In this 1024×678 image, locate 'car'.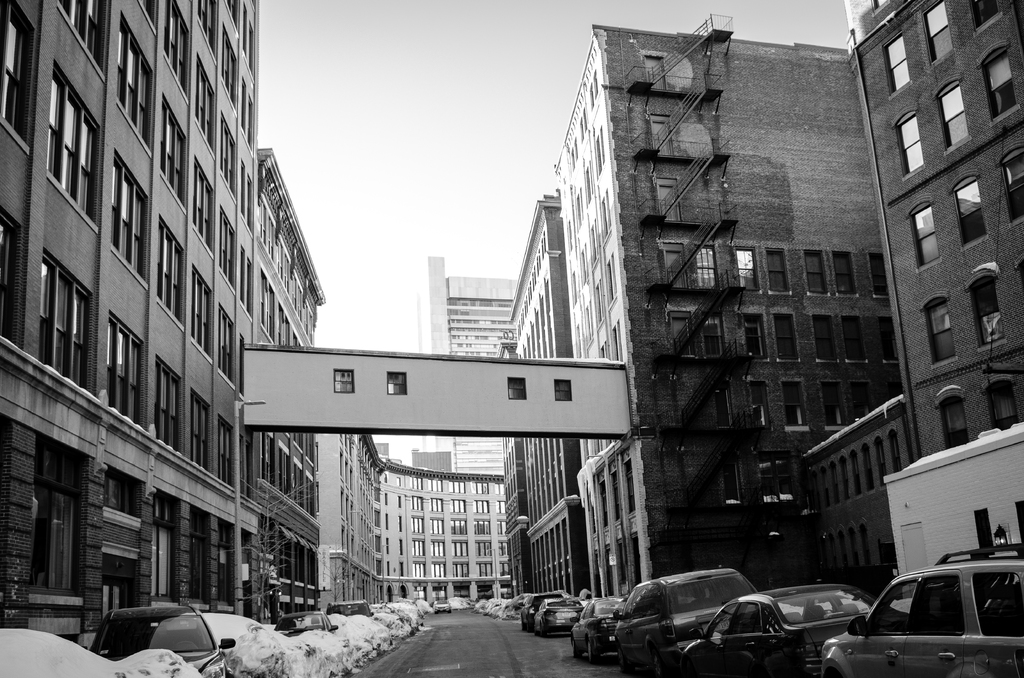
Bounding box: [85, 606, 236, 677].
